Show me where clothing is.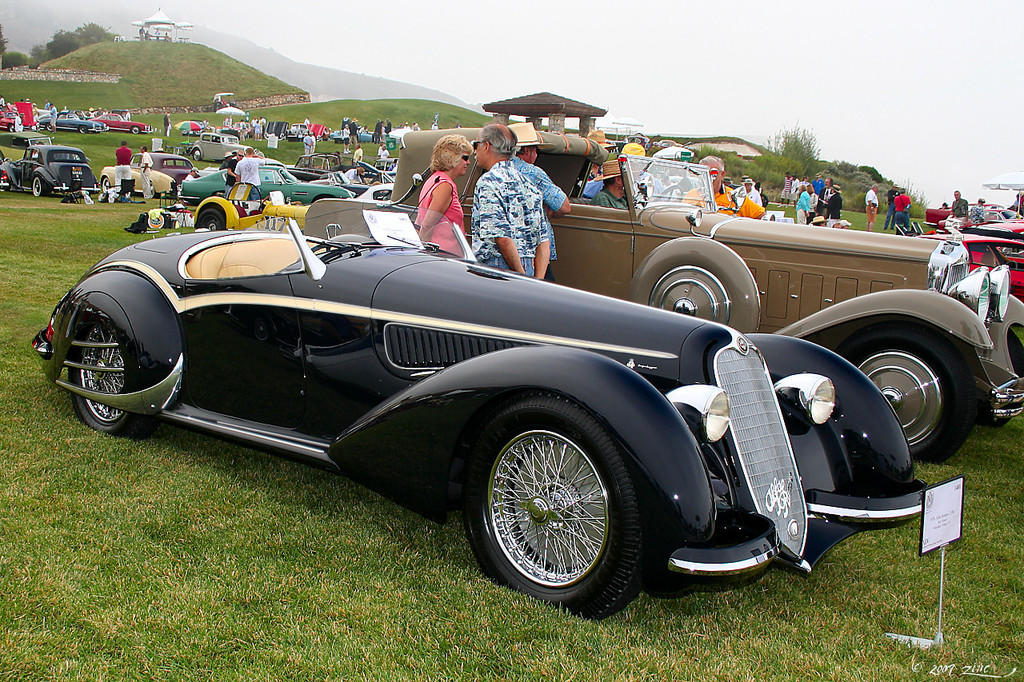
clothing is at [x1=581, y1=171, x2=599, y2=198].
